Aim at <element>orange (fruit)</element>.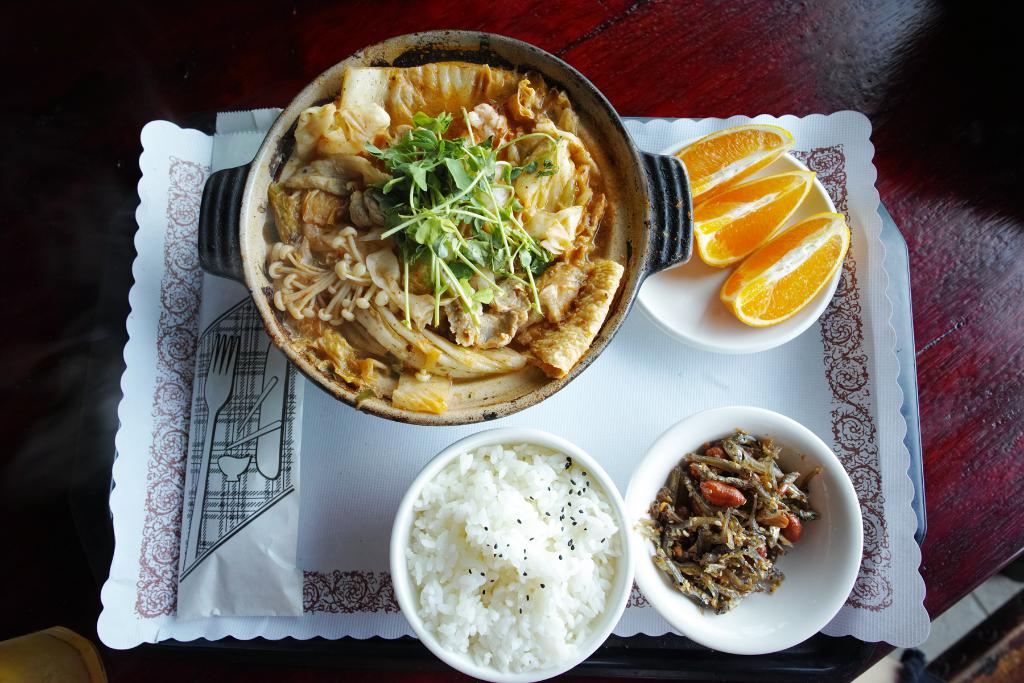
Aimed at locate(694, 170, 808, 268).
